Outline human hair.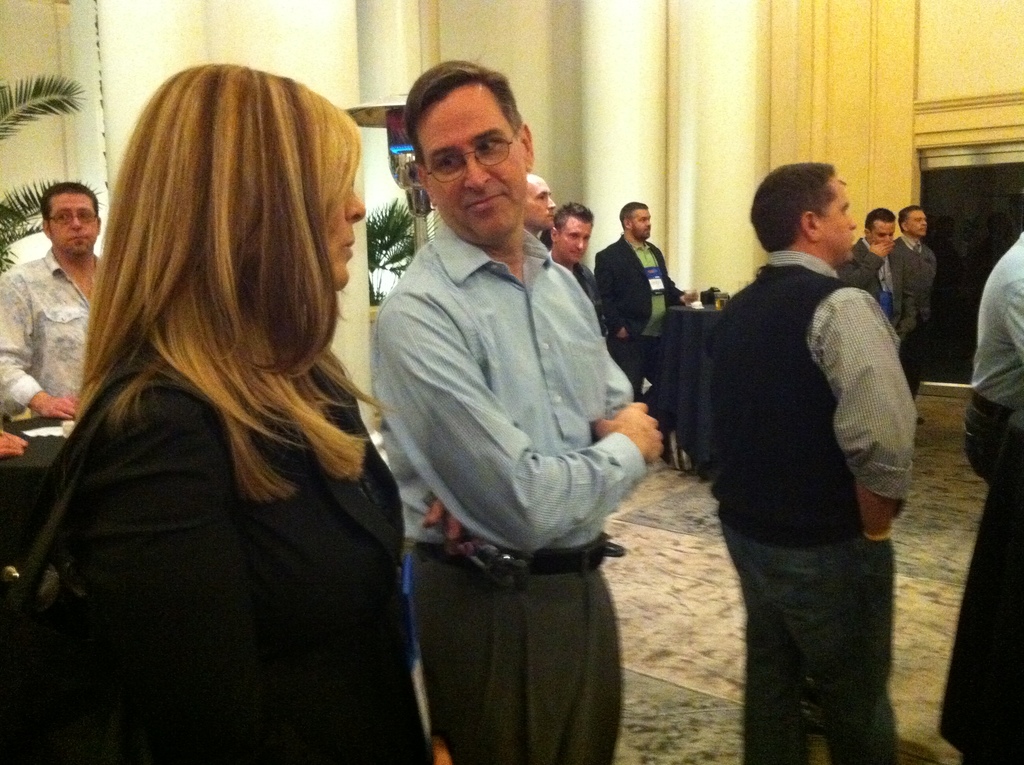
Outline: rect(899, 204, 922, 233).
